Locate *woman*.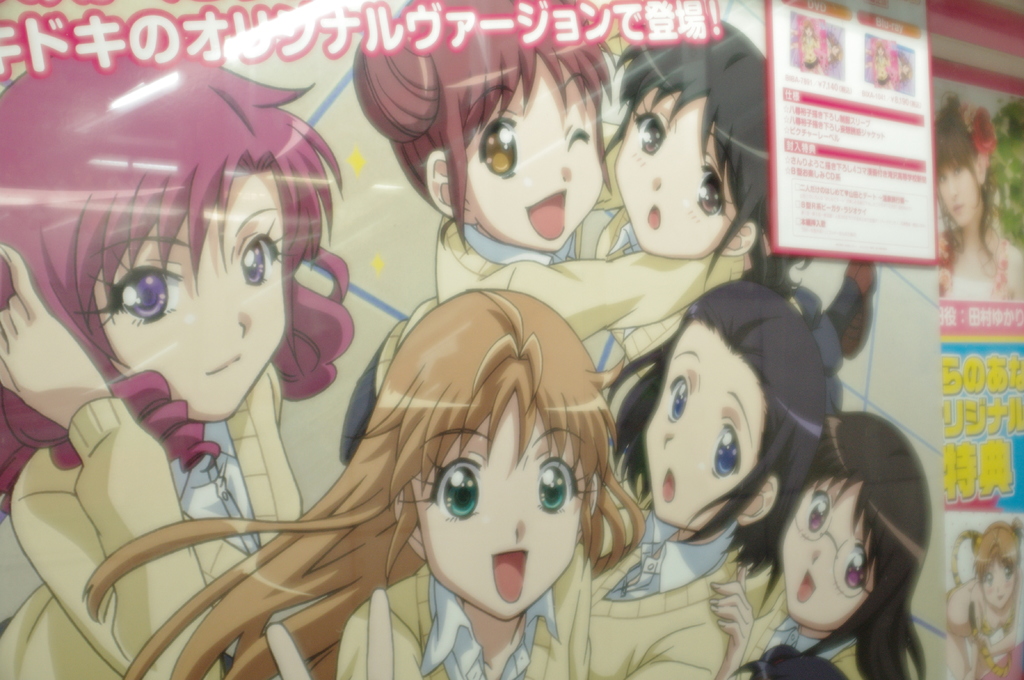
Bounding box: box=[930, 93, 1023, 305].
